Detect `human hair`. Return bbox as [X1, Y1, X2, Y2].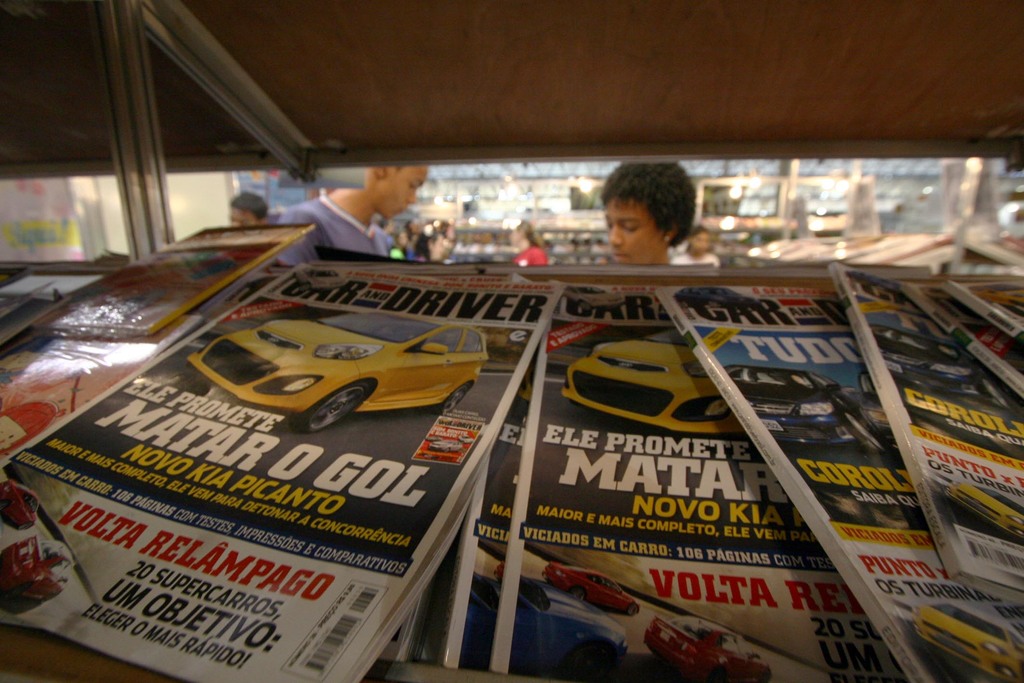
[605, 163, 704, 250].
